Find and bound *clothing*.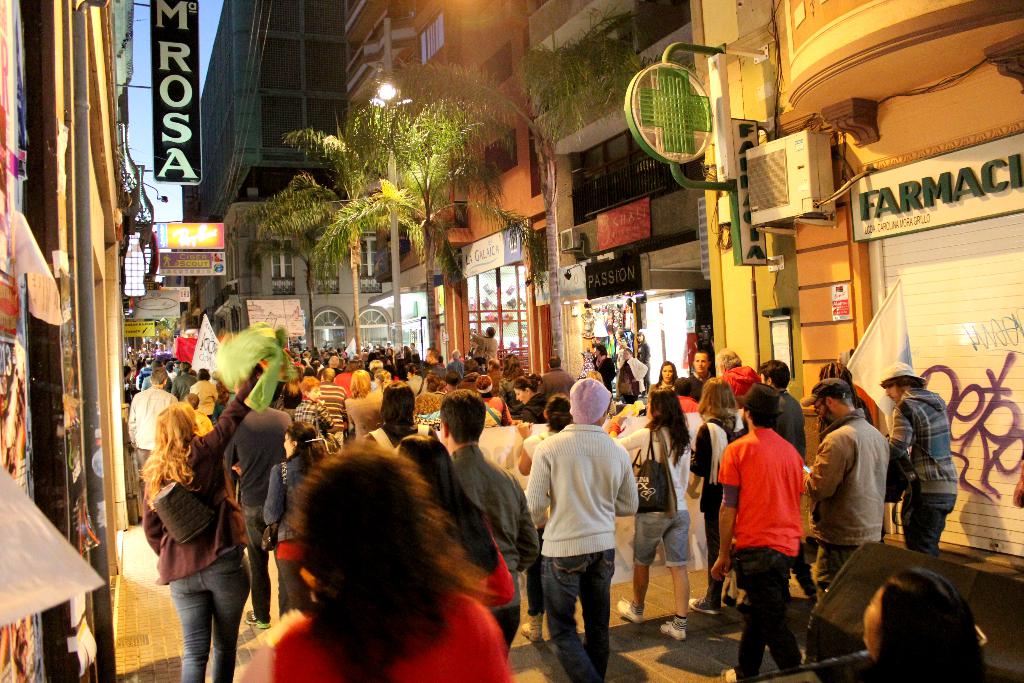
Bound: <bbox>233, 400, 295, 507</bbox>.
